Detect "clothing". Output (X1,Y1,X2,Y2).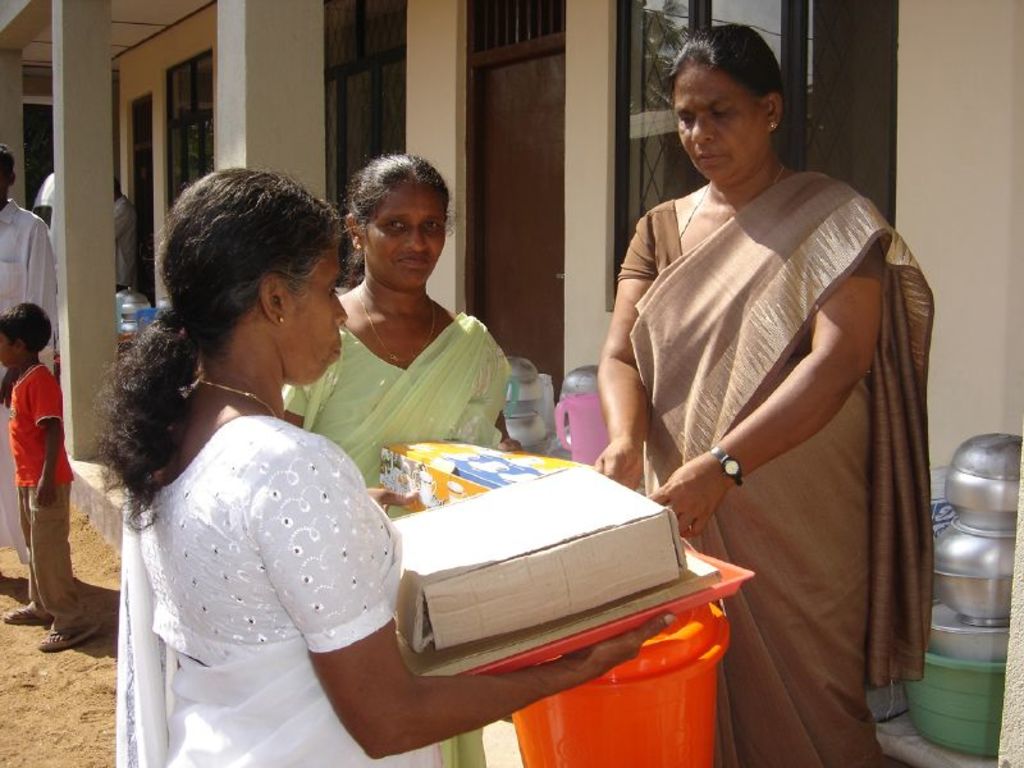
(93,307,408,750).
